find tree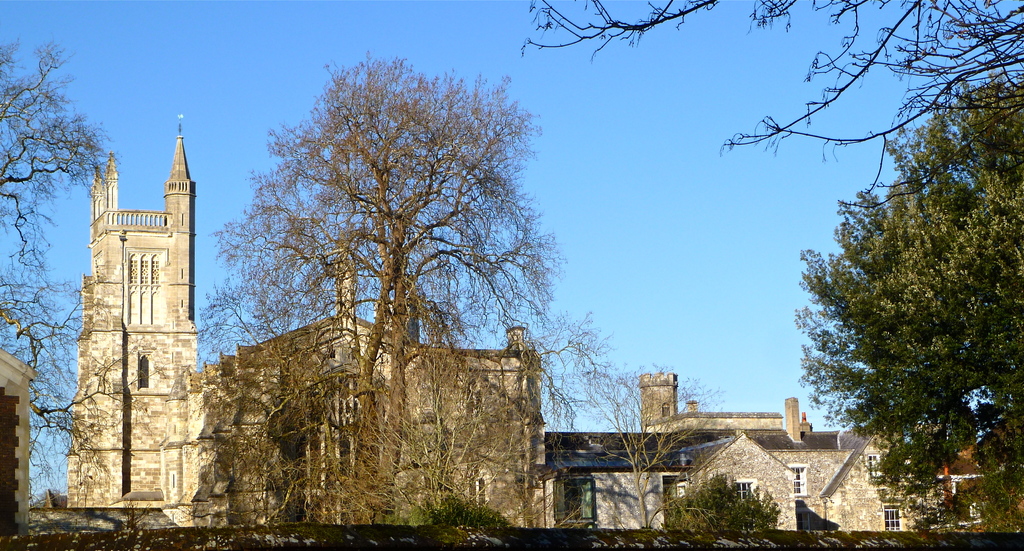
(left=209, top=45, right=568, bottom=526)
